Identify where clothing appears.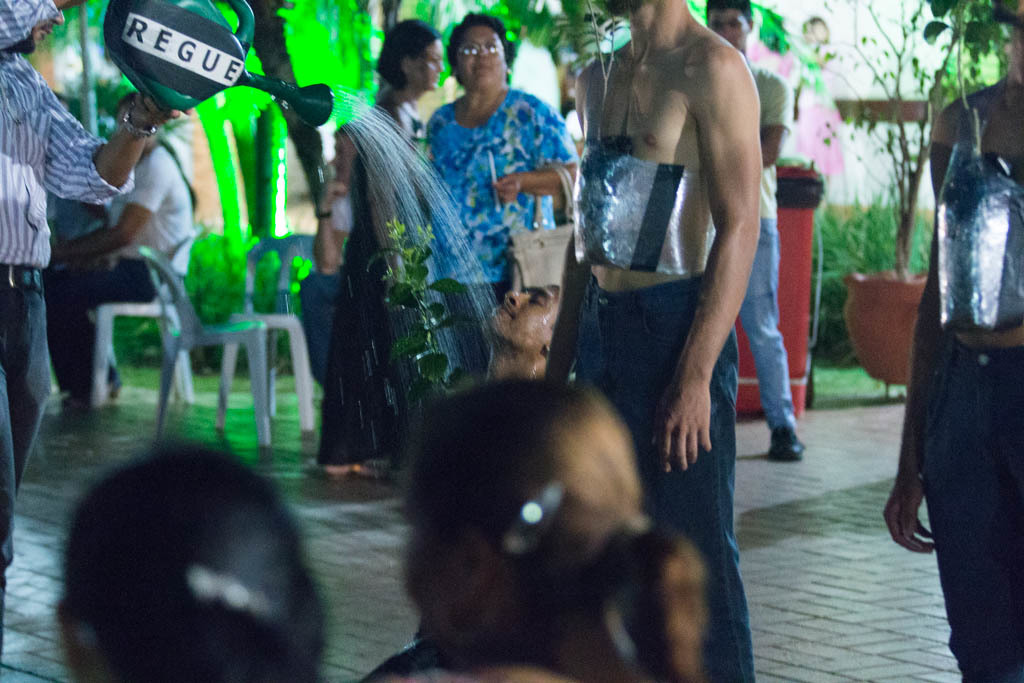
Appears at {"left": 748, "top": 56, "right": 797, "bottom": 434}.
